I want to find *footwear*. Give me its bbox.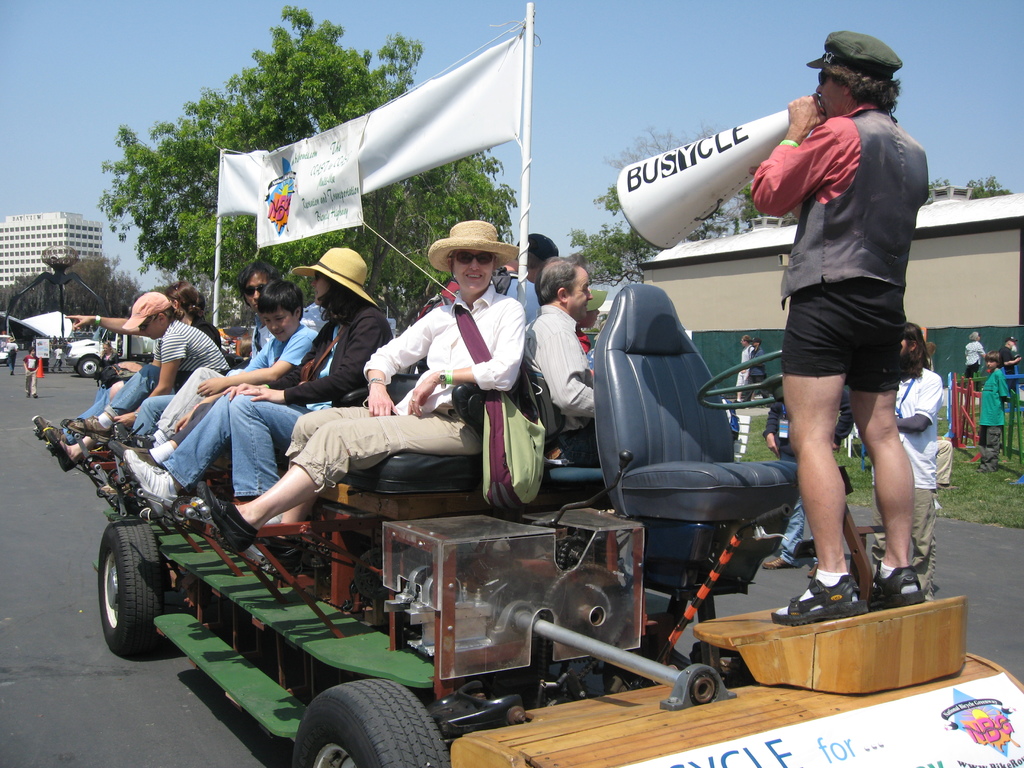
33 413 57 440.
